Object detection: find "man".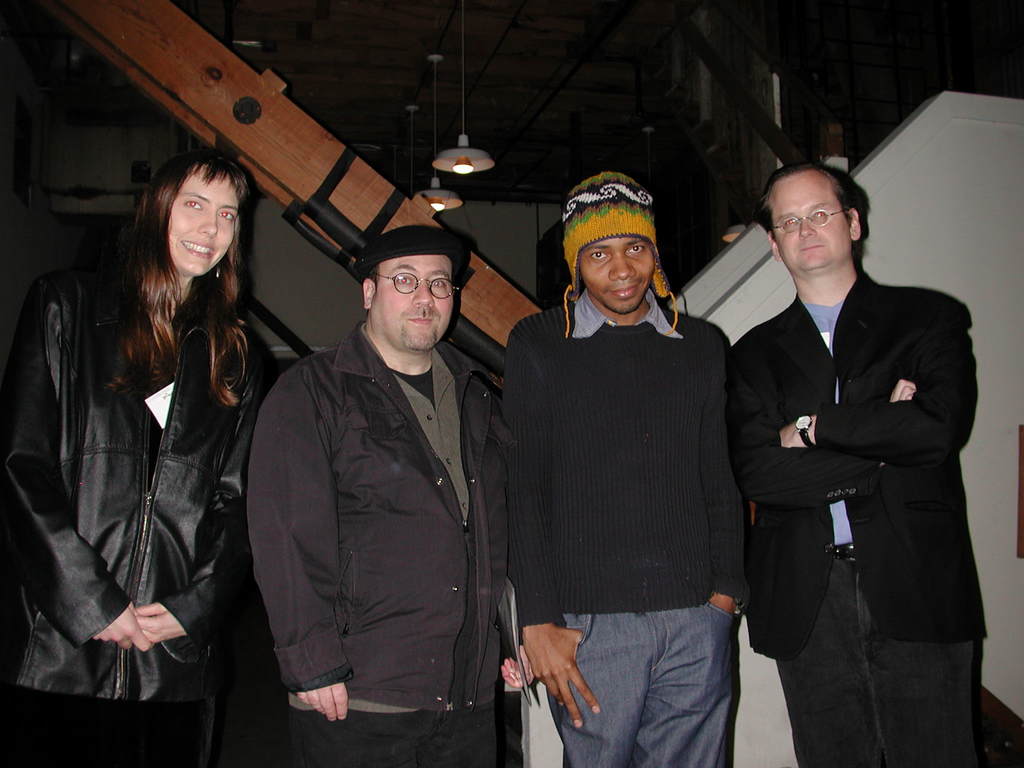
<region>502, 167, 751, 767</region>.
